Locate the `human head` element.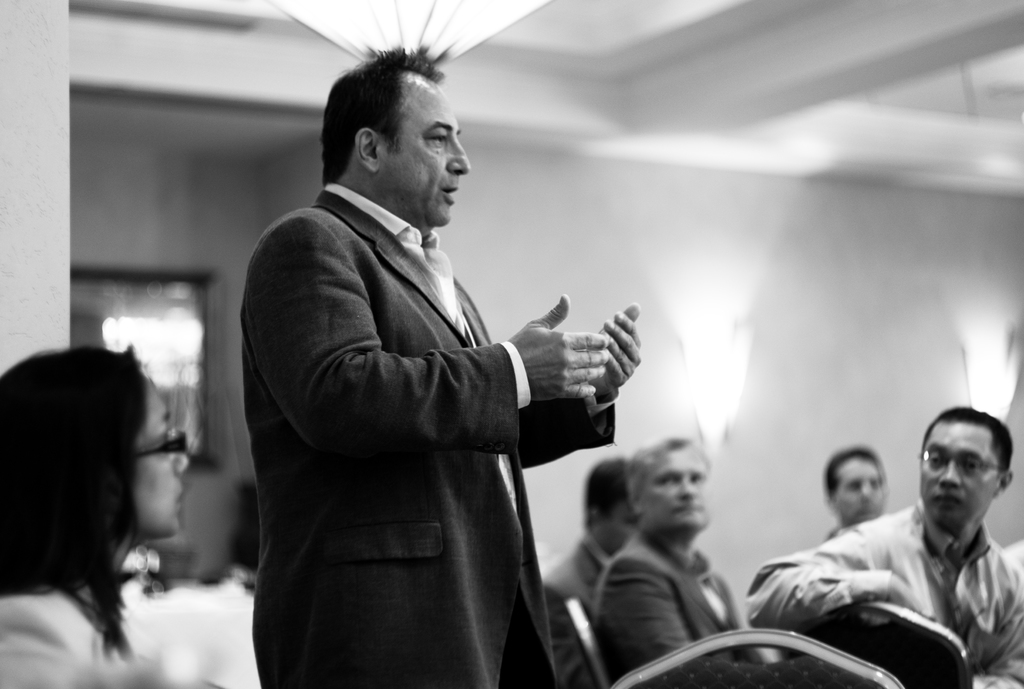
Element bbox: detection(824, 442, 886, 524).
